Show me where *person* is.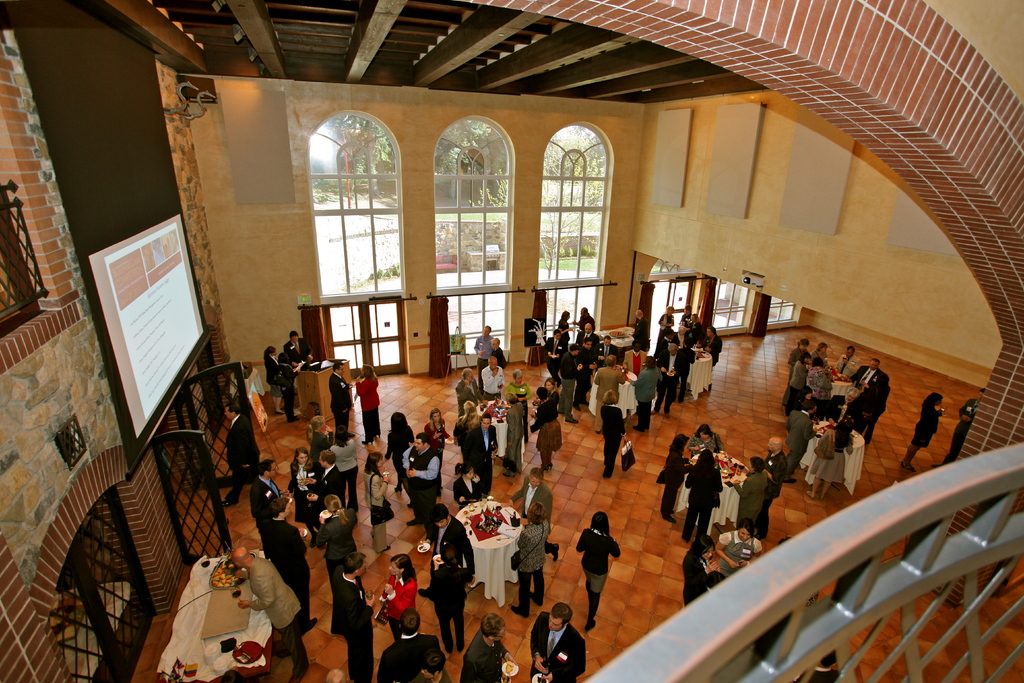
*person* is at x1=461 y1=411 x2=500 y2=504.
